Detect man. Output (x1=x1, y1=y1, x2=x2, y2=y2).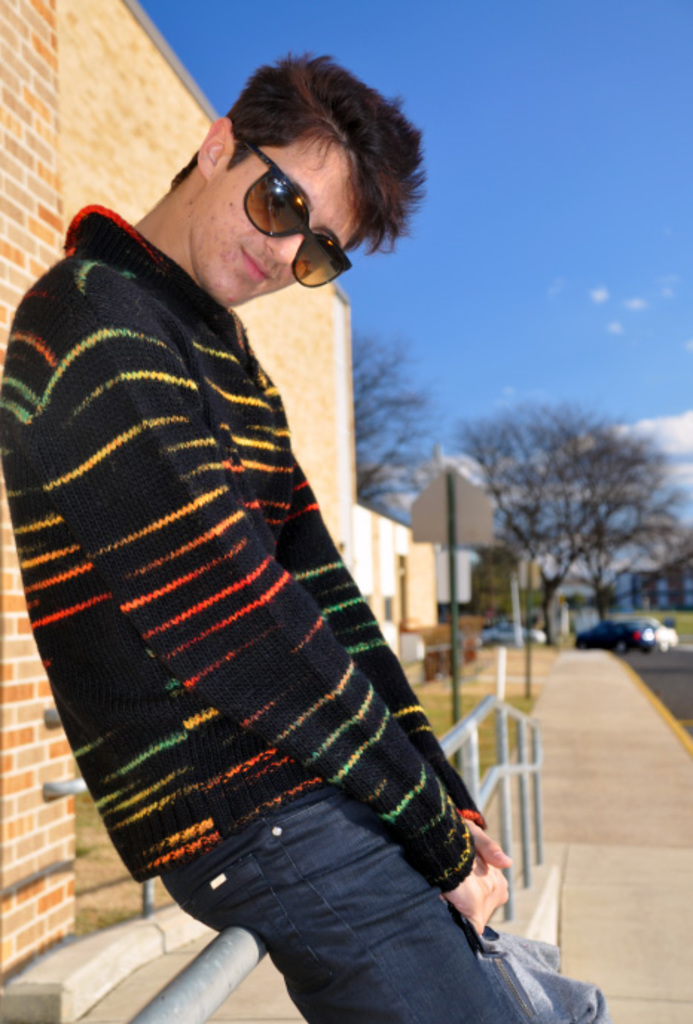
(x1=13, y1=61, x2=526, y2=994).
